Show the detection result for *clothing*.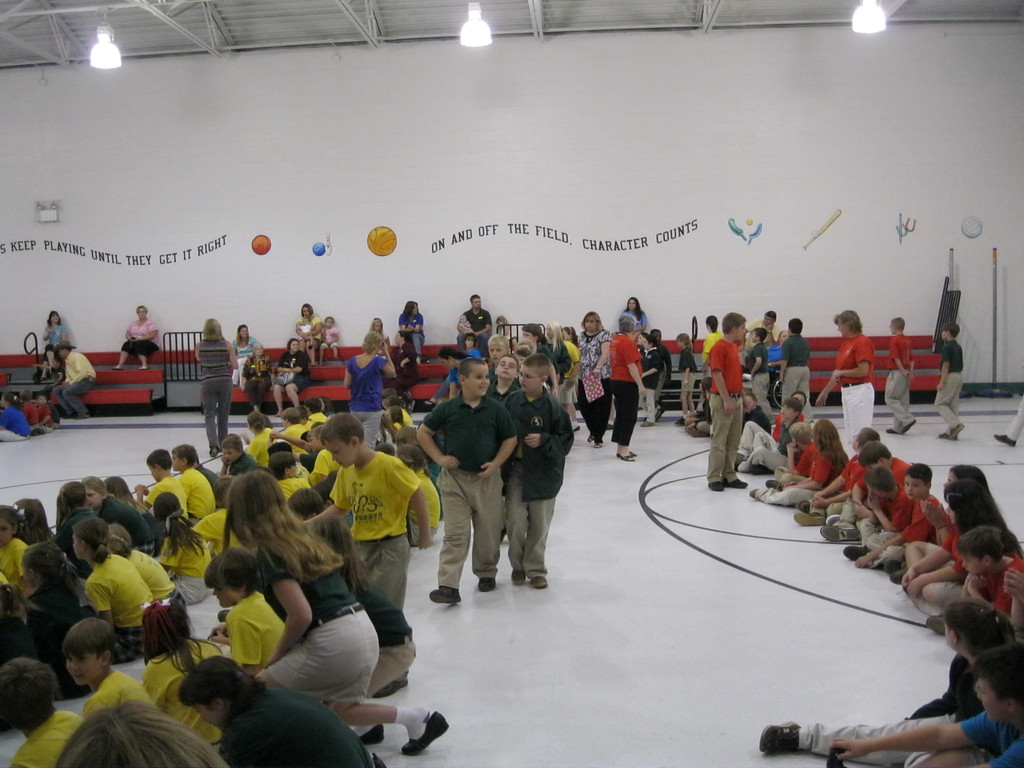
left=122, top=320, right=164, bottom=357.
